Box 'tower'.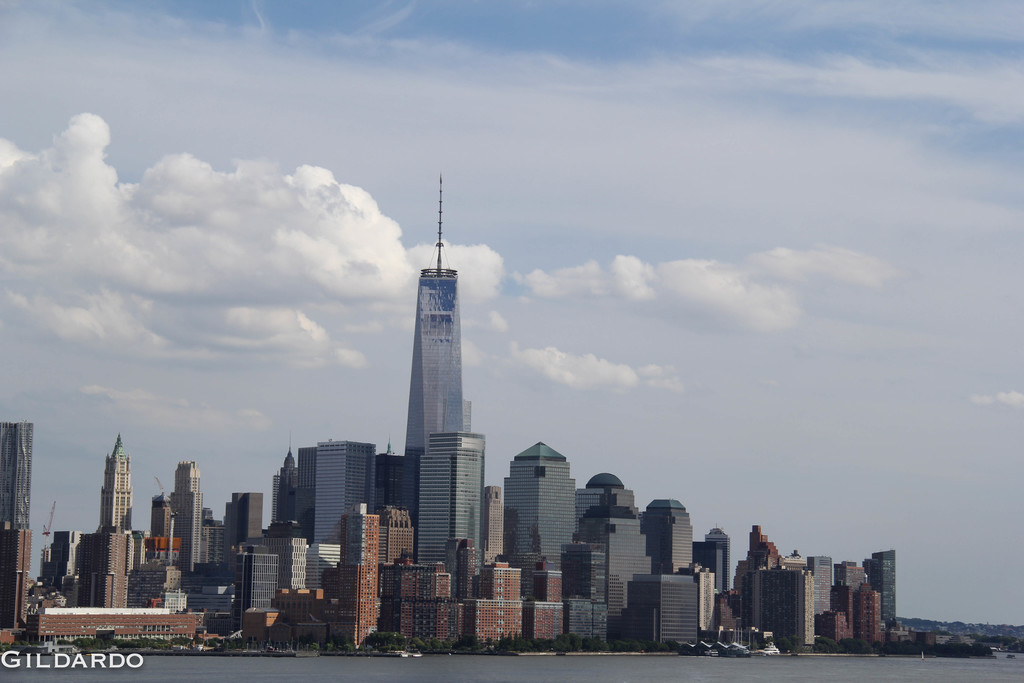
[0,424,36,528].
